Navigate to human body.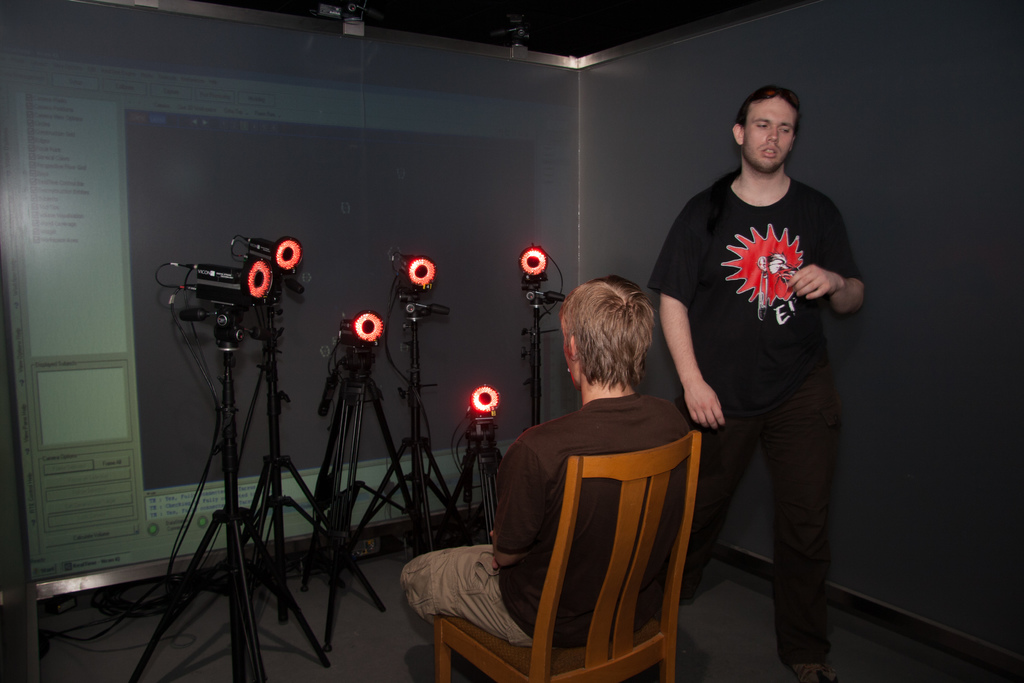
Navigation target: pyautogui.locateOnScreen(678, 71, 856, 682).
